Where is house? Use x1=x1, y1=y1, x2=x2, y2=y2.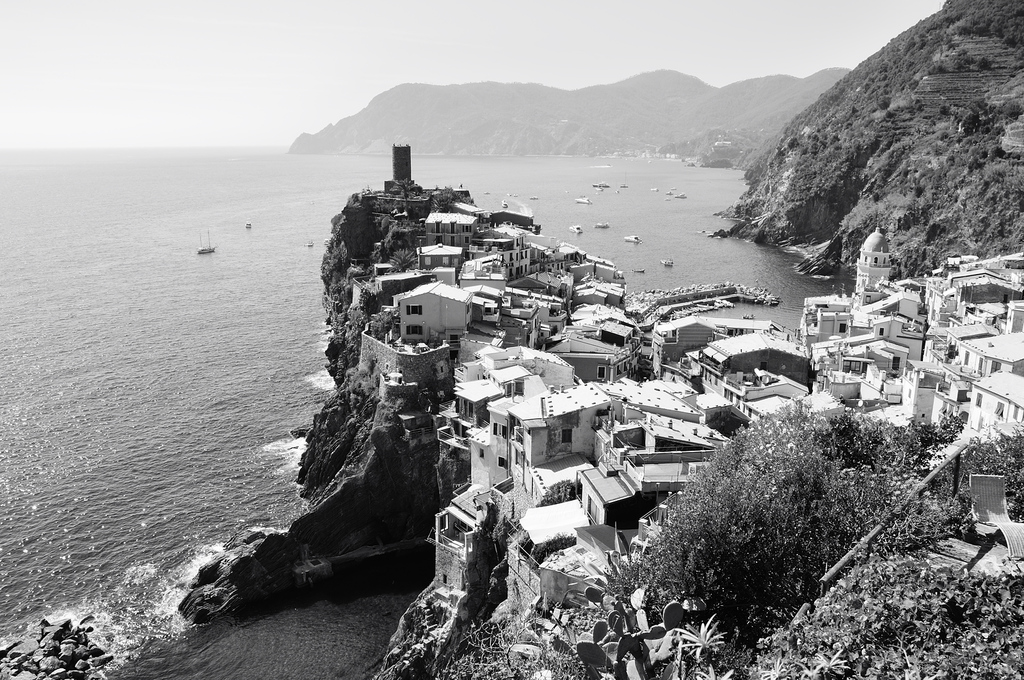
x1=480, y1=387, x2=604, y2=465.
